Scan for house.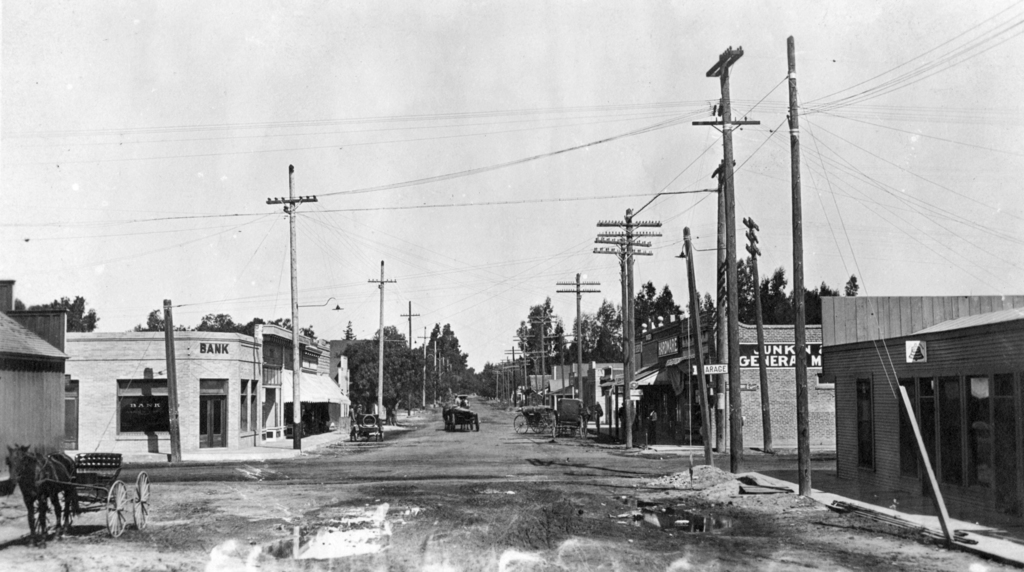
Scan result: [0,277,67,468].
